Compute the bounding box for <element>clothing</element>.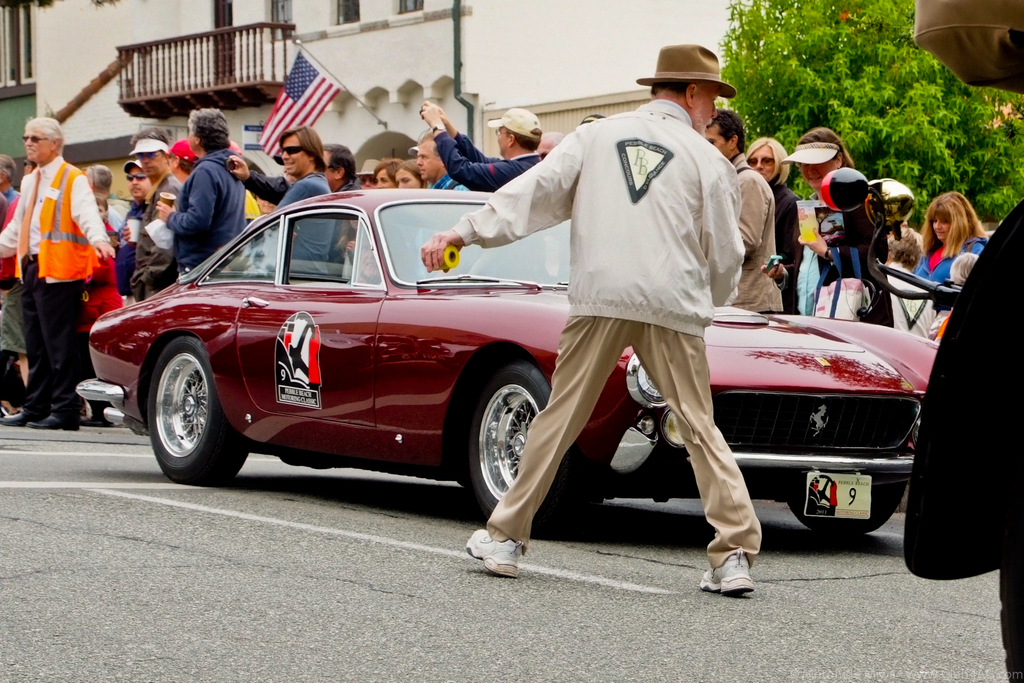
(912, 0, 1023, 95).
